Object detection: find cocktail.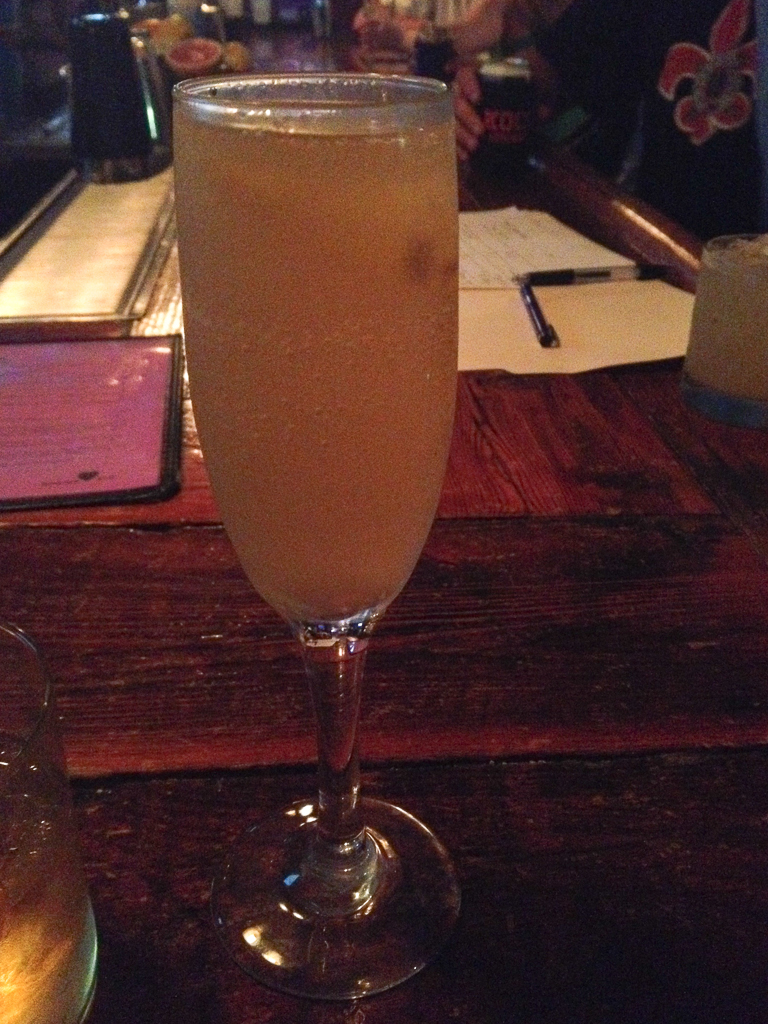
<region>0, 622, 98, 1023</region>.
